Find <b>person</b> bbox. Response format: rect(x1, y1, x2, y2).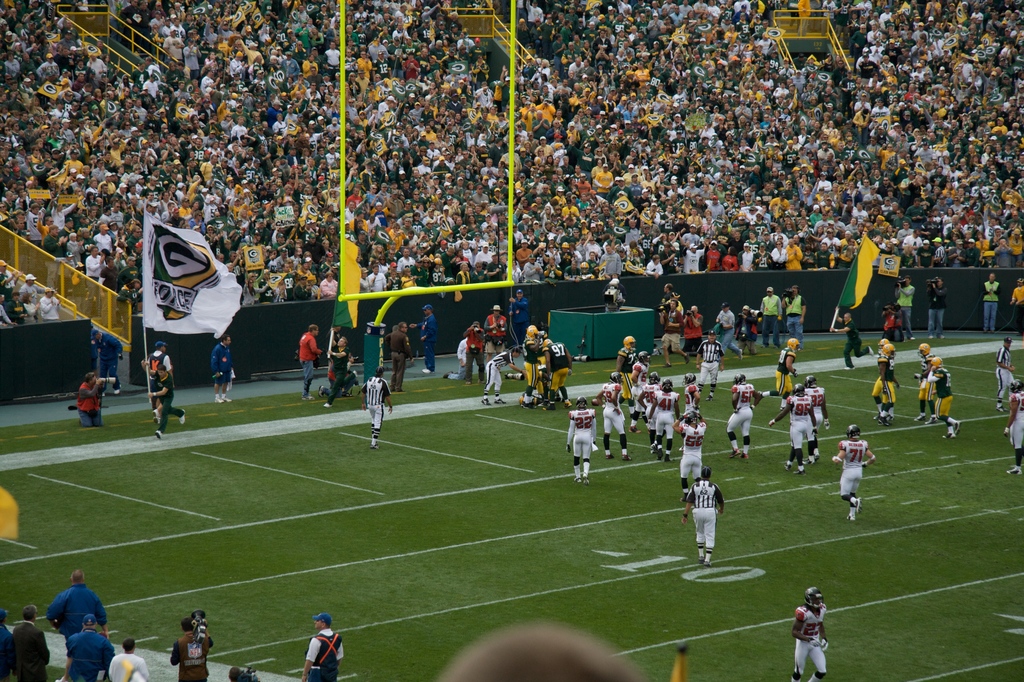
rect(359, 366, 396, 451).
